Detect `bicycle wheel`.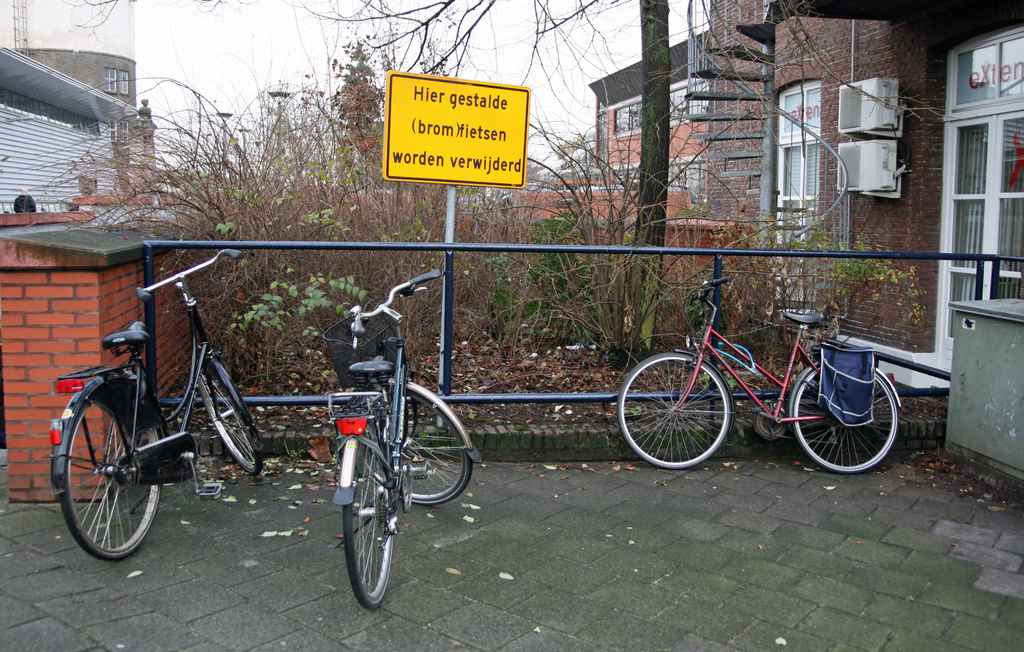
Detected at pyautogui.locateOnScreen(200, 368, 268, 473).
